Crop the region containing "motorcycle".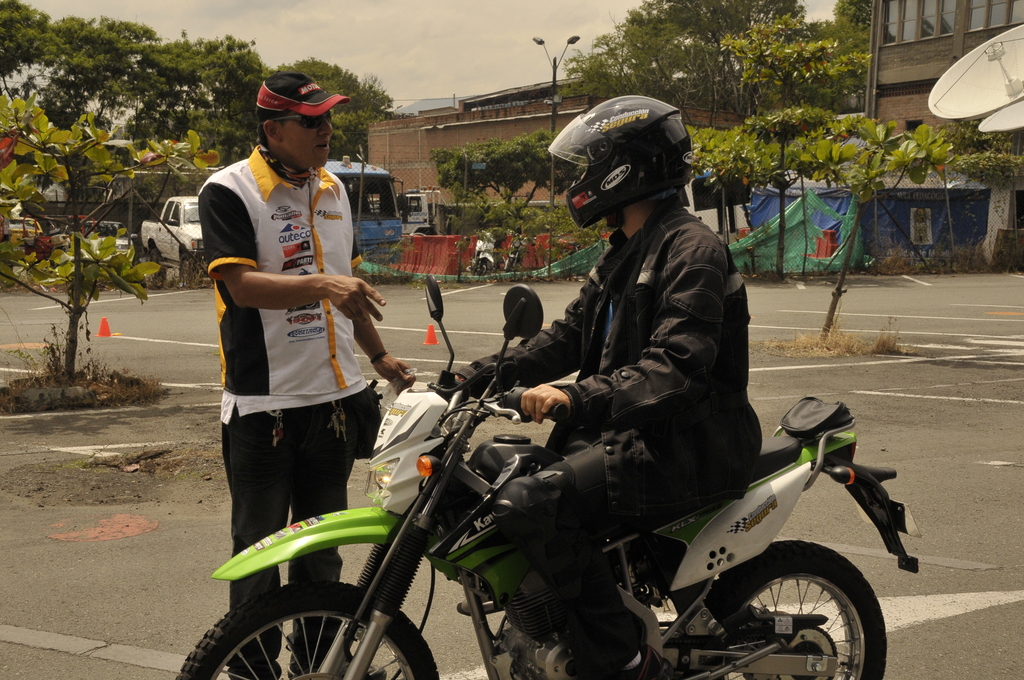
Crop region: x1=467, y1=229, x2=496, y2=280.
